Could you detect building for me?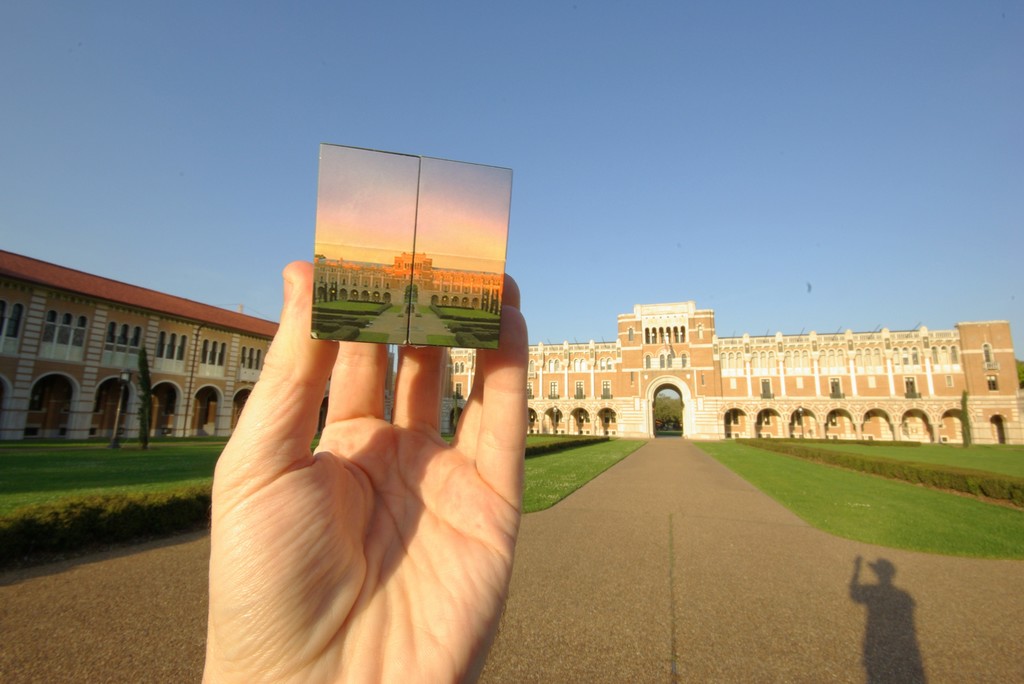
Detection result: BBox(317, 253, 500, 313).
